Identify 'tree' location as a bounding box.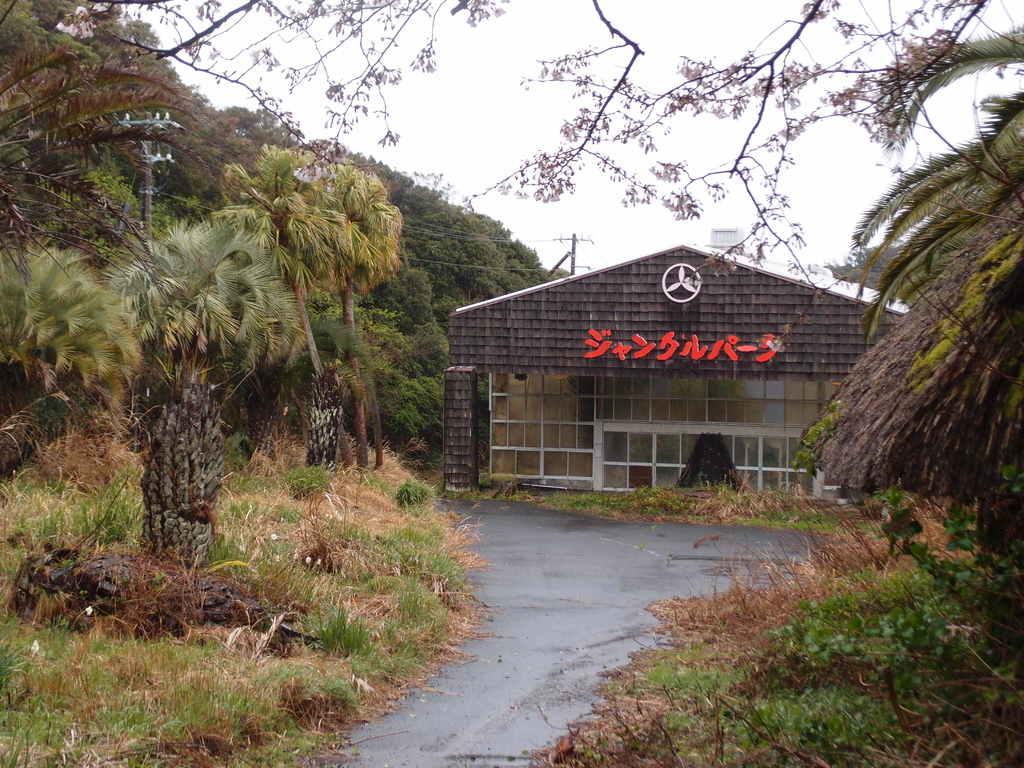
(x1=90, y1=0, x2=1023, y2=767).
